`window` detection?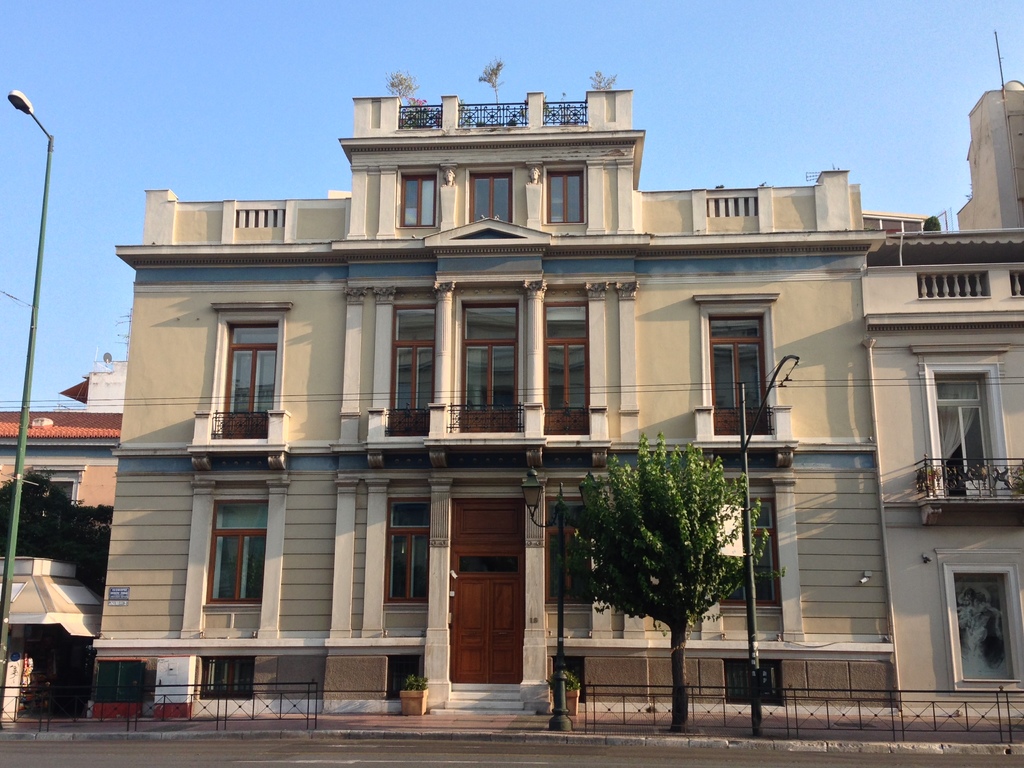
left=28, top=470, right=79, bottom=506
